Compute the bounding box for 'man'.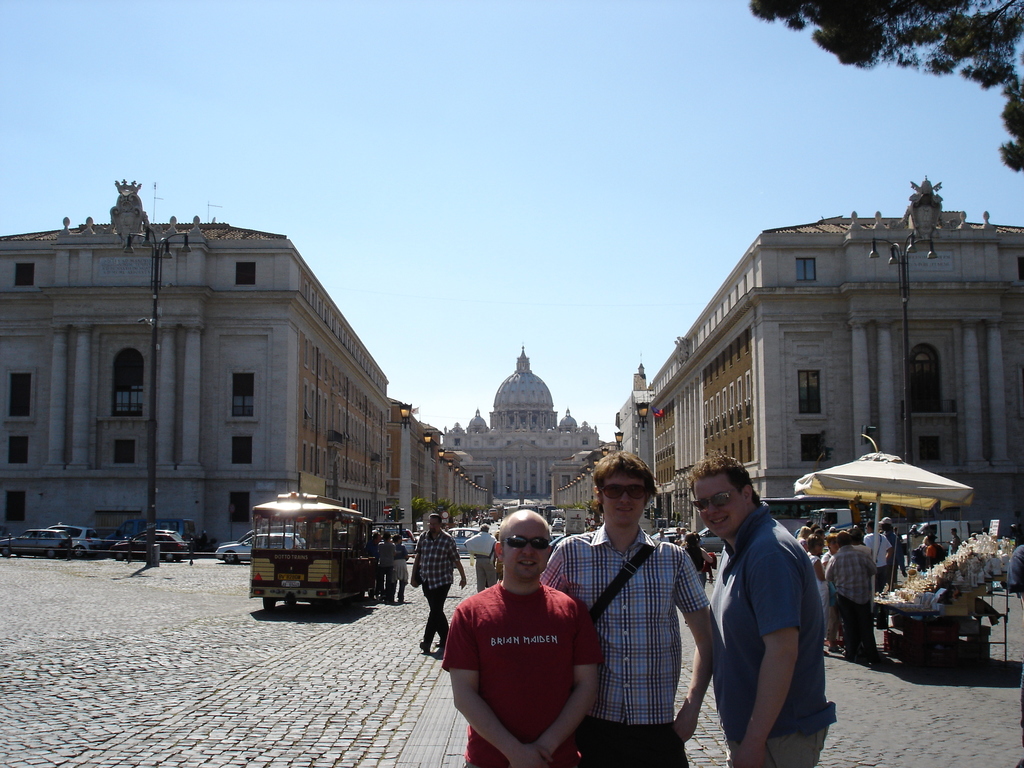
rect(378, 521, 392, 609).
